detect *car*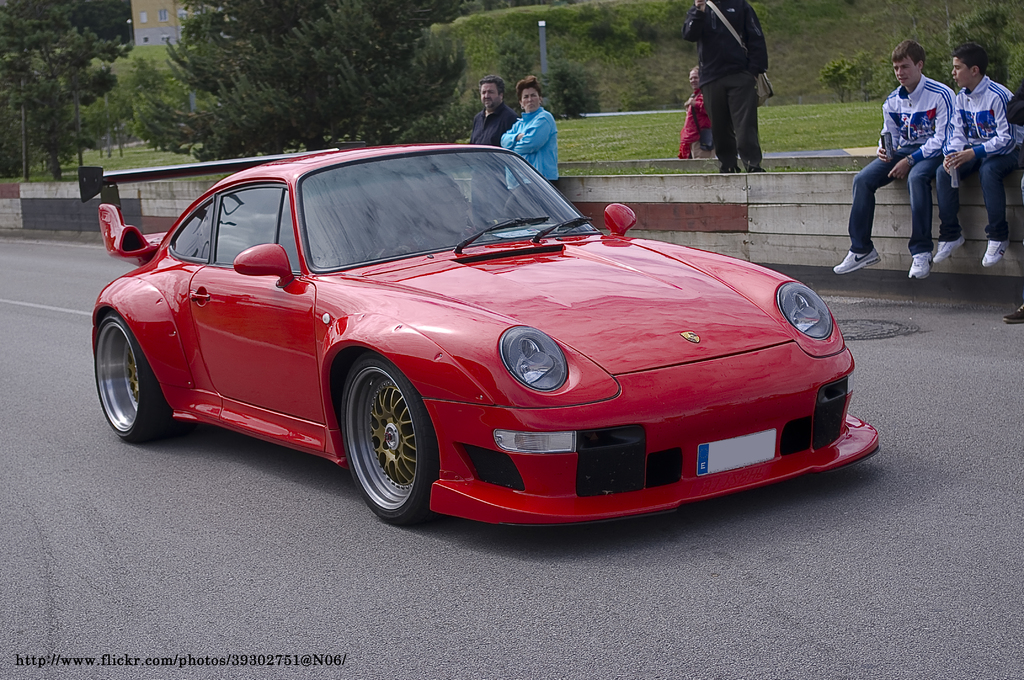
[left=95, top=143, right=858, bottom=539]
